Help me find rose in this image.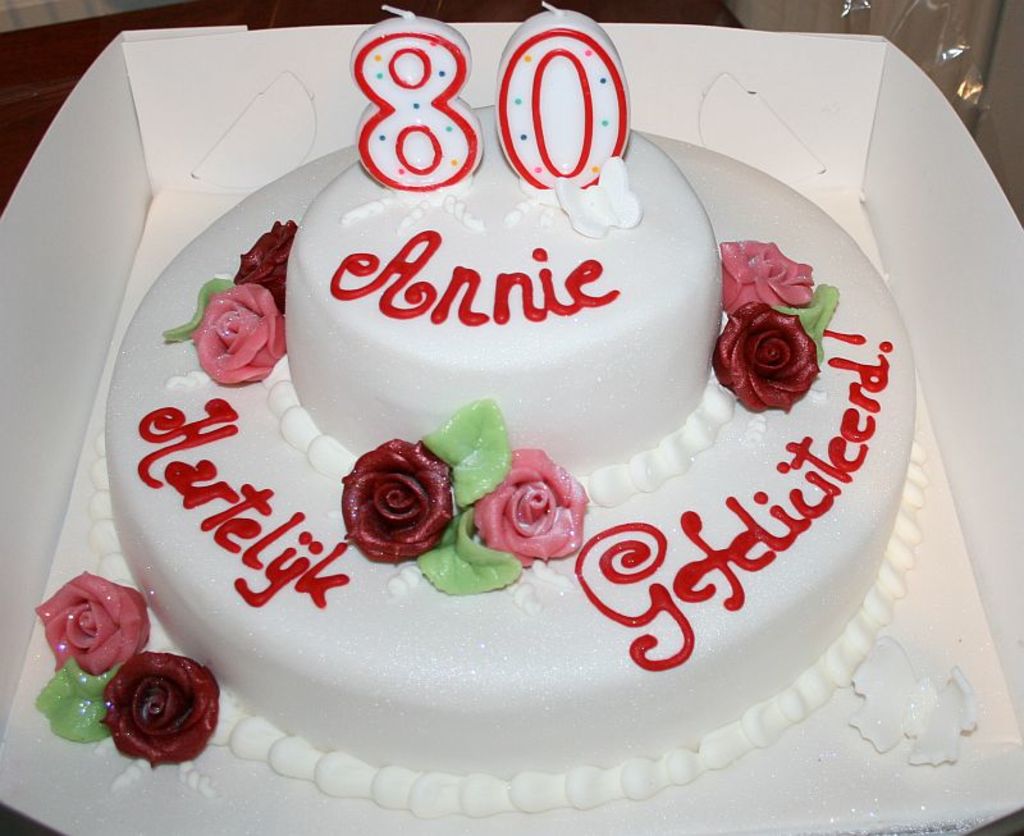
Found it: Rect(233, 220, 300, 312).
